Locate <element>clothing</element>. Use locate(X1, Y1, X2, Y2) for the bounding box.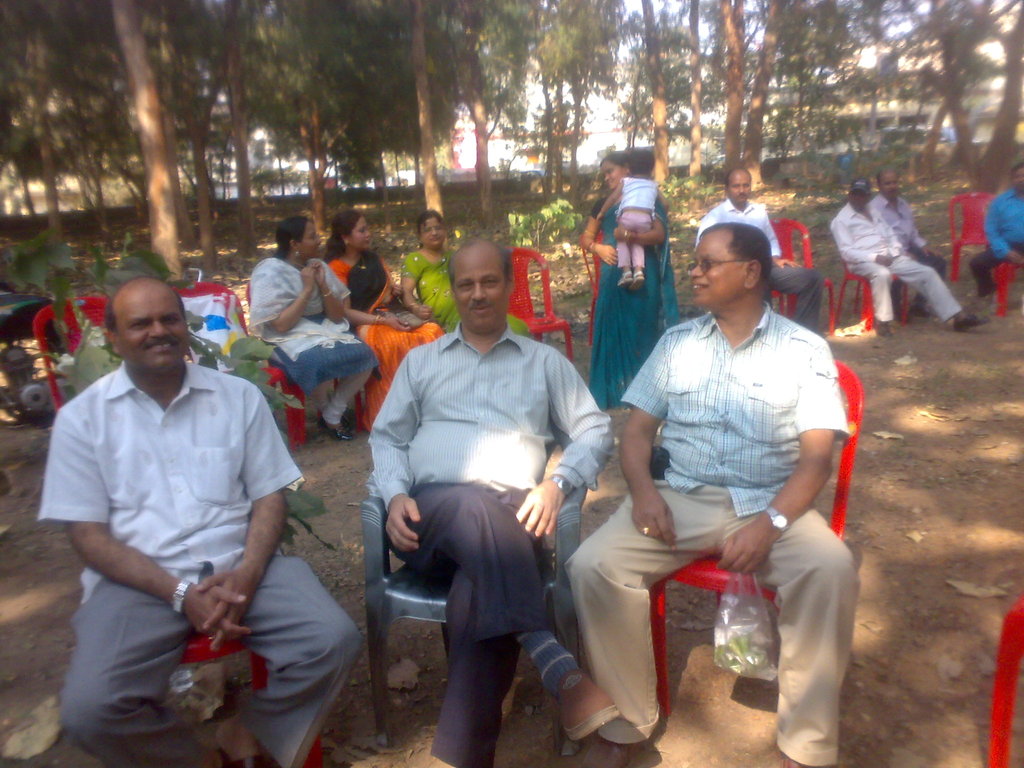
locate(969, 188, 1023, 294).
